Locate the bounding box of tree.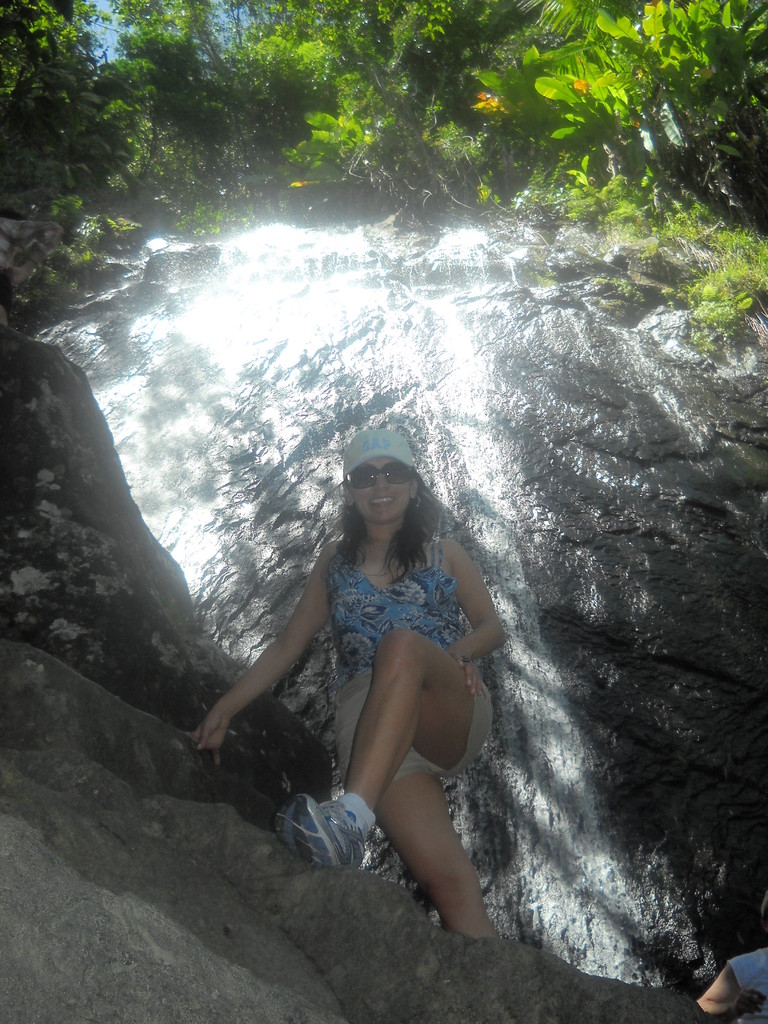
Bounding box: BBox(208, 0, 481, 208).
